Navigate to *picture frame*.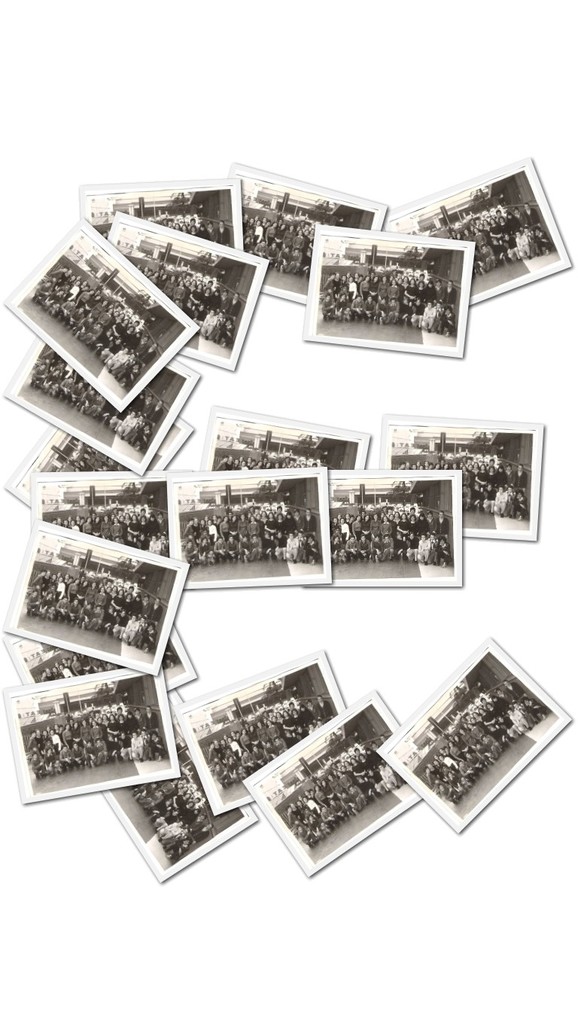
Navigation target: Rect(378, 413, 543, 544).
